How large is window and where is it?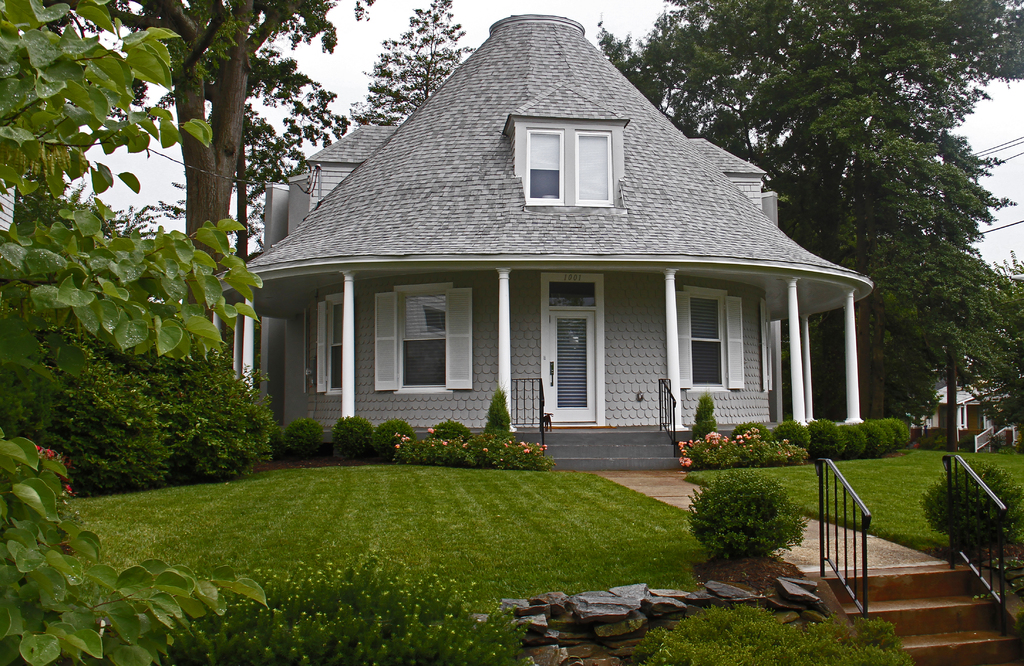
Bounding box: [694, 297, 724, 386].
